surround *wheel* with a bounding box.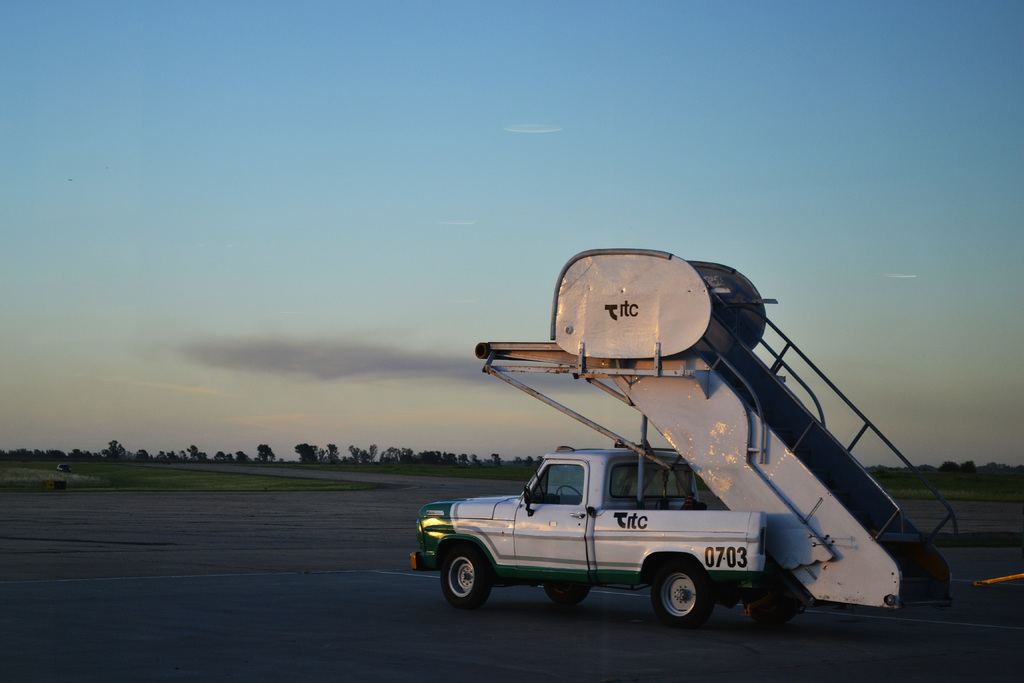
locate(648, 574, 722, 635).
